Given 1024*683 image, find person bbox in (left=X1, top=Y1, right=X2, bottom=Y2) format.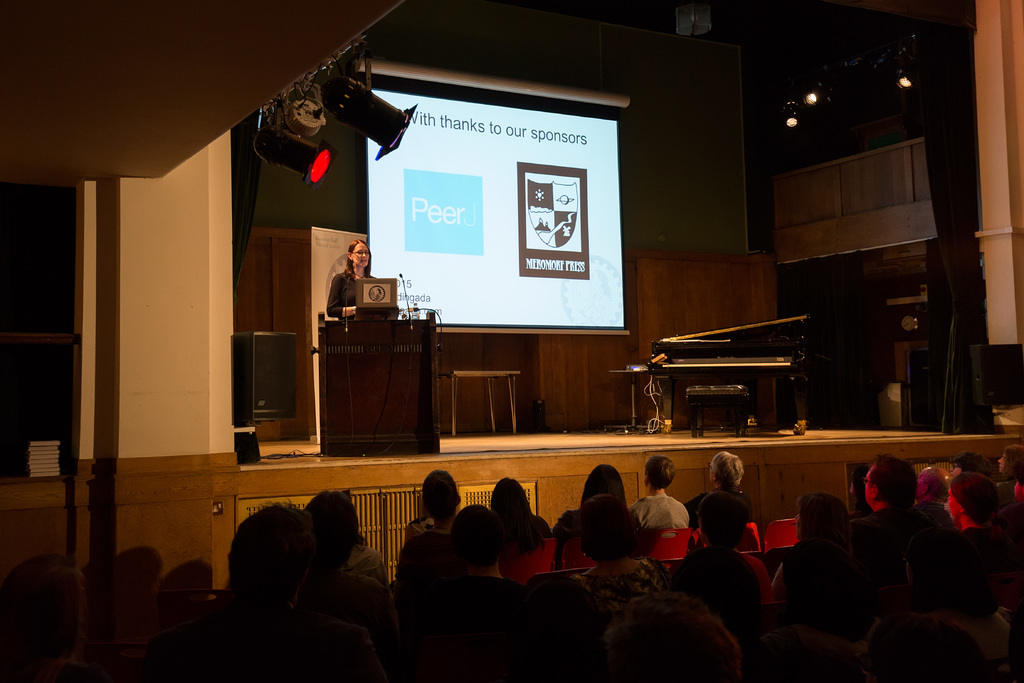
(left=786, top=502, right=871, bottom=599).
